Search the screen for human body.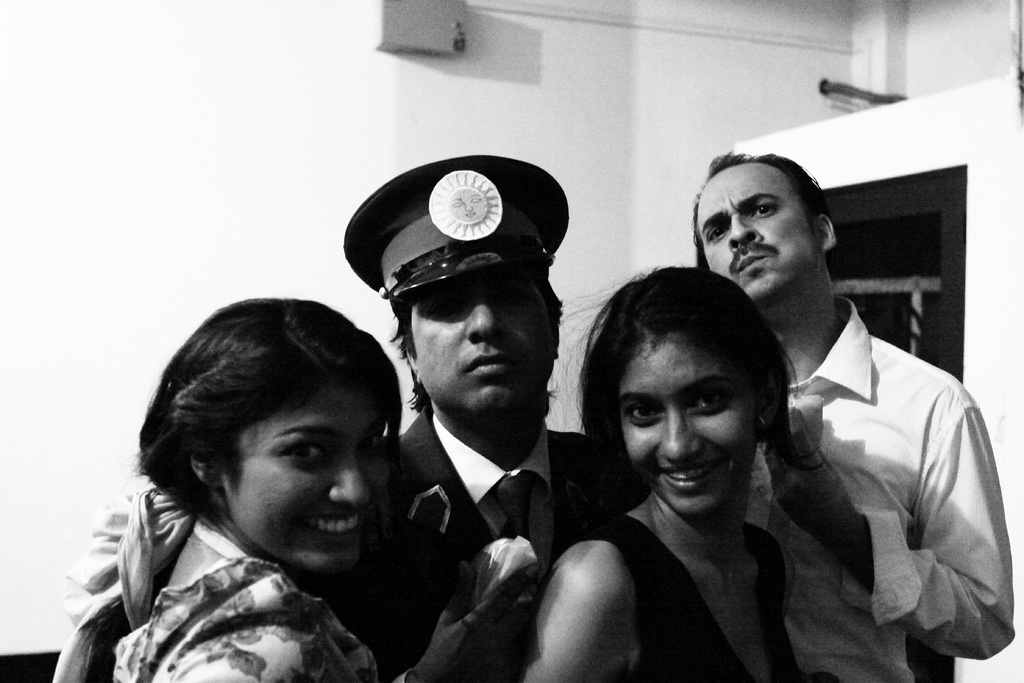
Found at BBox(687, 145, 1010, 682).
